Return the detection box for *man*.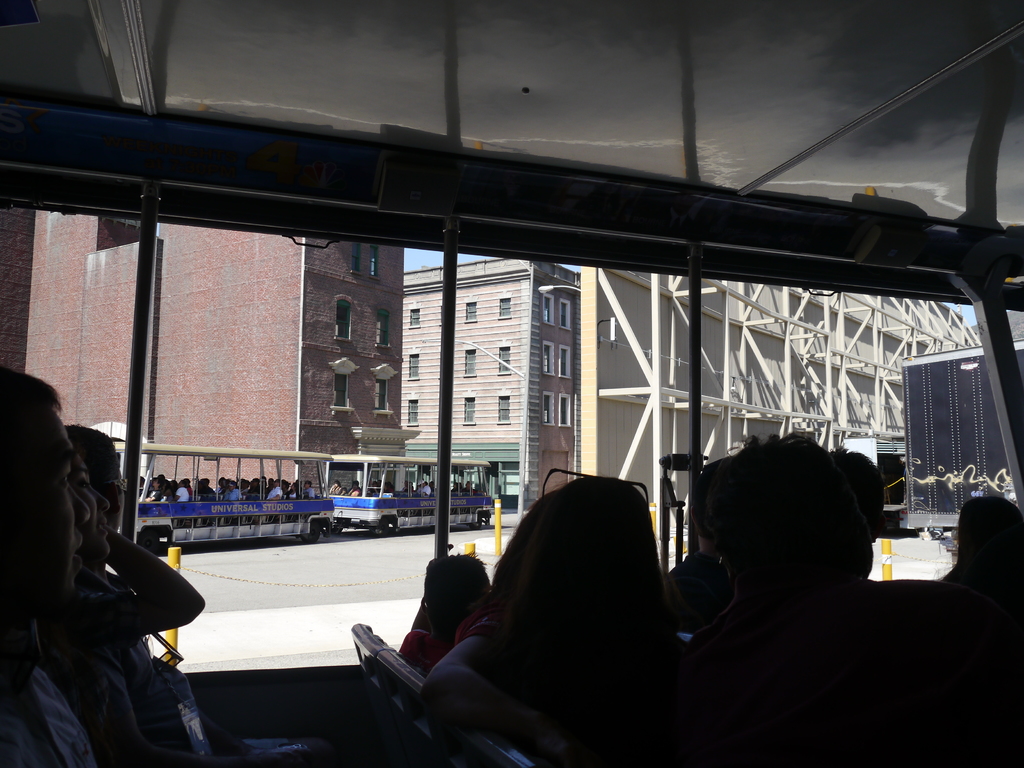
select_region(172, 478, 195, 525).
